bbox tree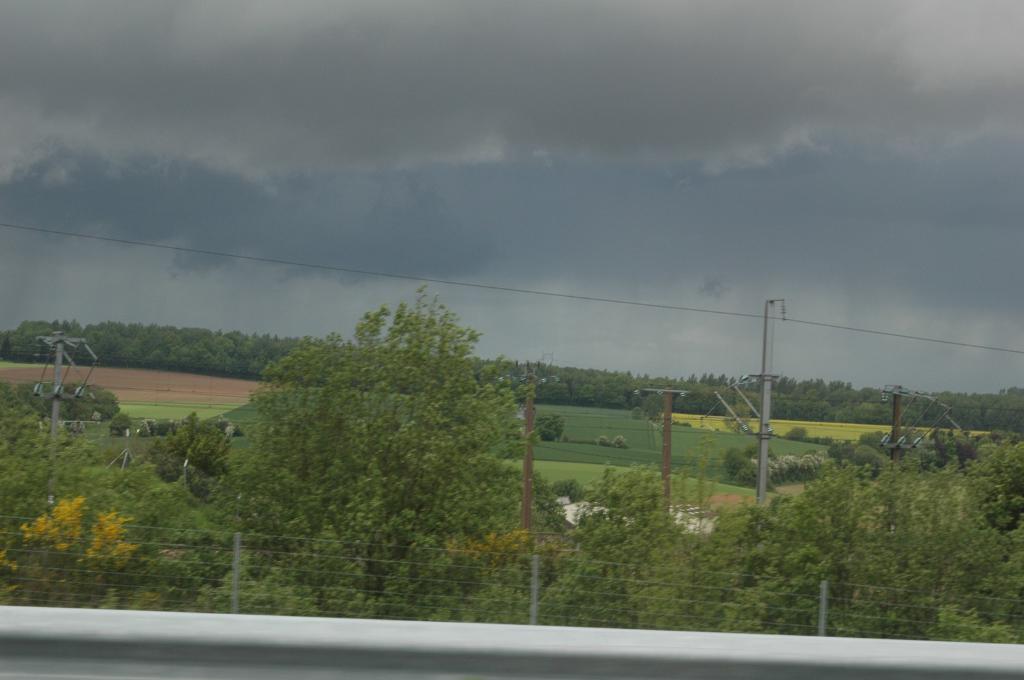
region(0, 398, 232, 609)
